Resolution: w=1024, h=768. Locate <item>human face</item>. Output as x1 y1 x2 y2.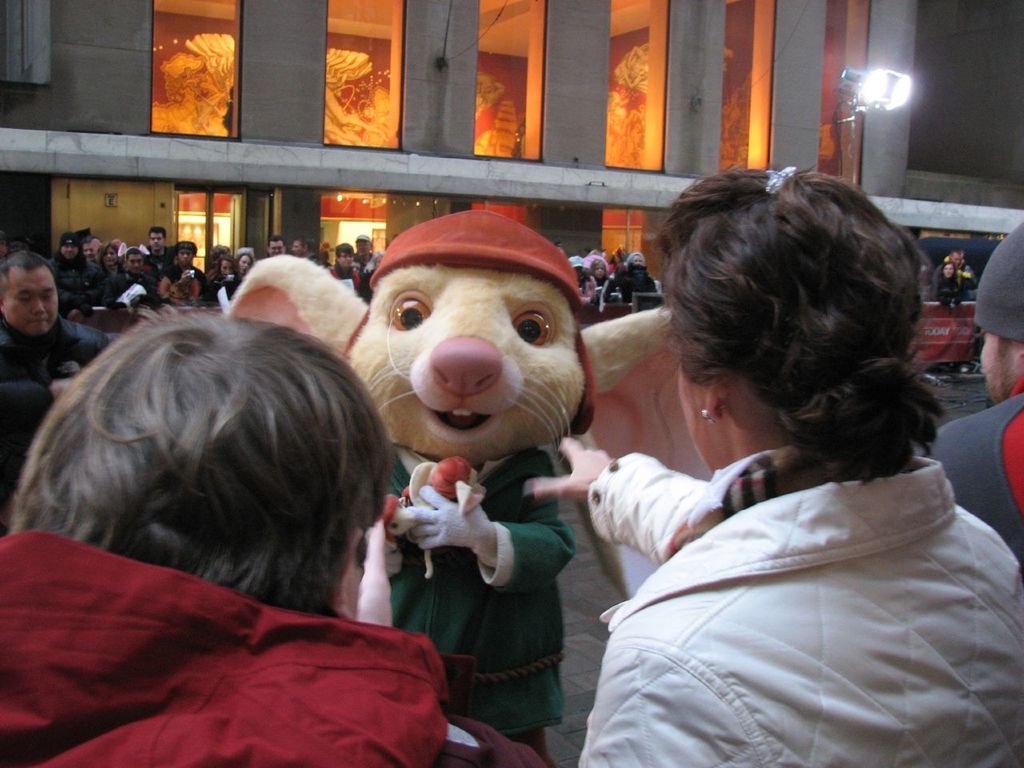
614 253 621 262.
